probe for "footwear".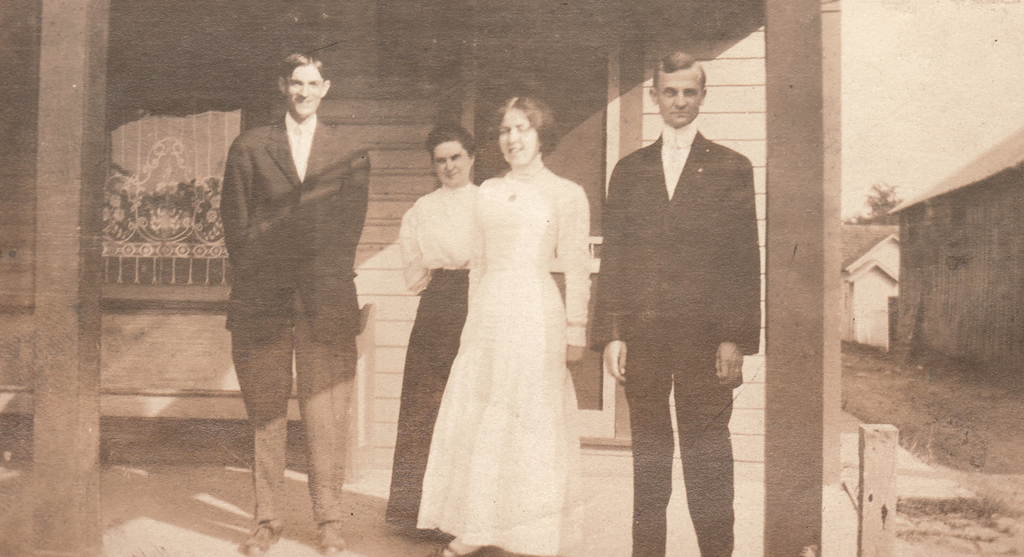
Probe result: (321,541,356,556).
